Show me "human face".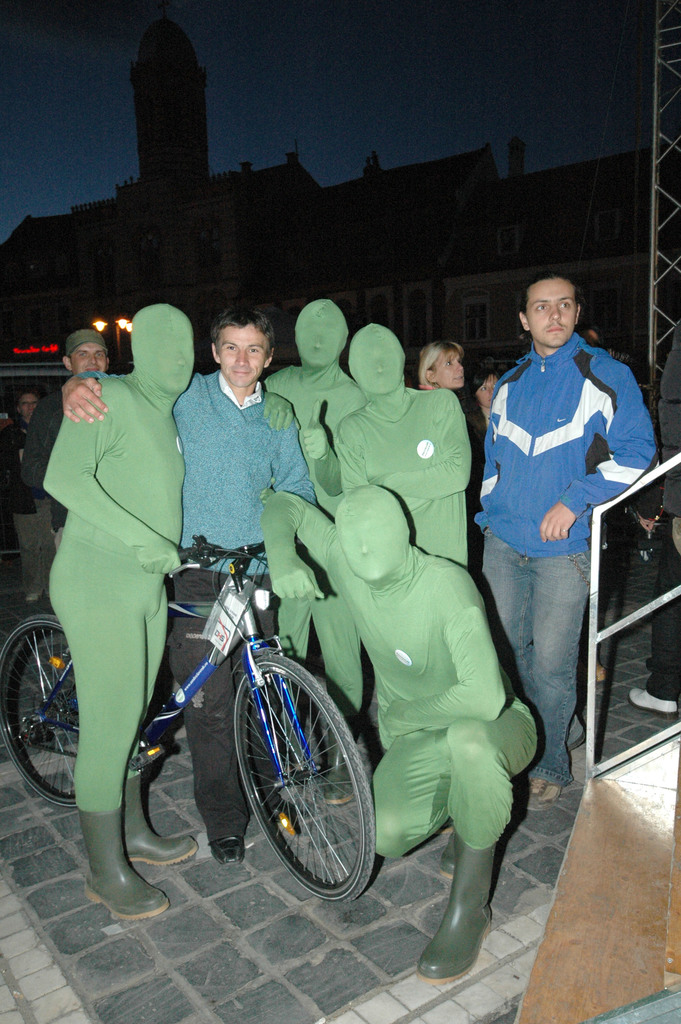
"human face" is here: (left=222, top=323, right=265, bottom=386).
